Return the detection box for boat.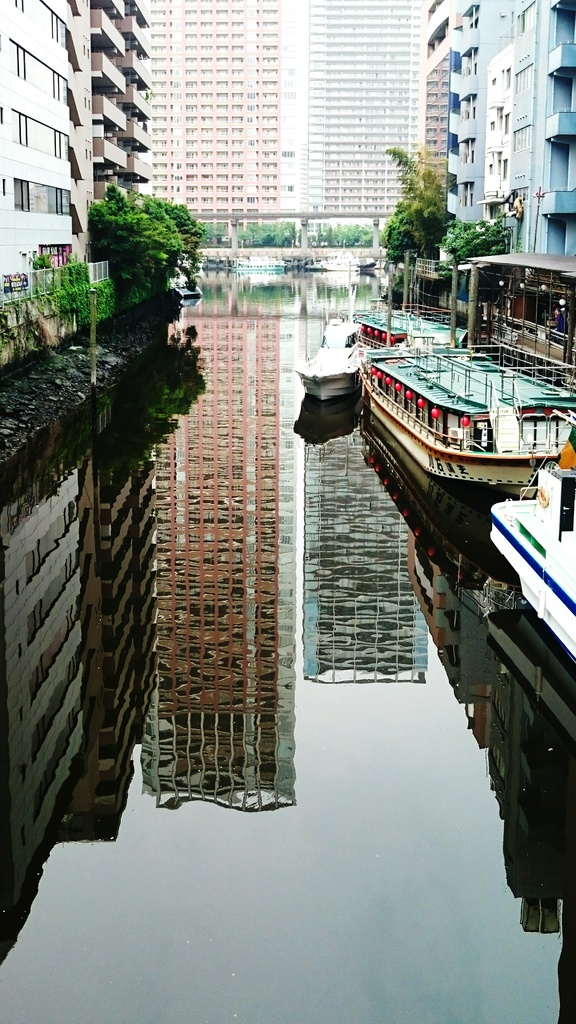
[177,254,205,270].
